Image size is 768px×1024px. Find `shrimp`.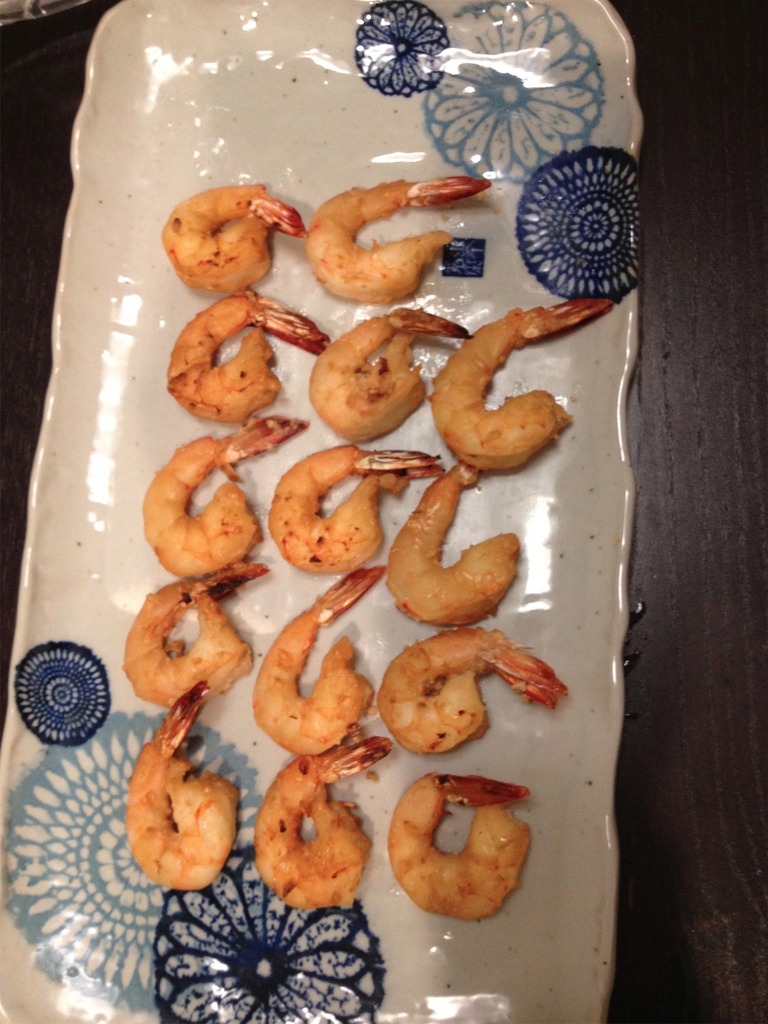
{"left": 137, "top": 413, "right": 308, "bottom": 578}.
